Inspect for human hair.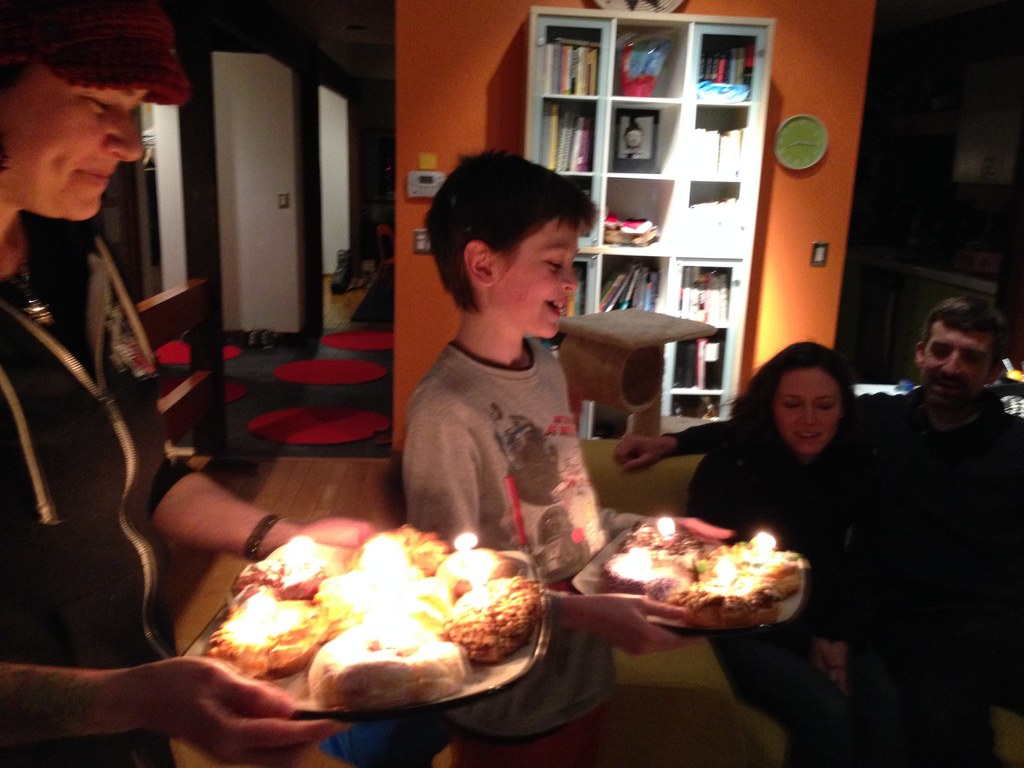
Inspection: (431,143,600,317).
